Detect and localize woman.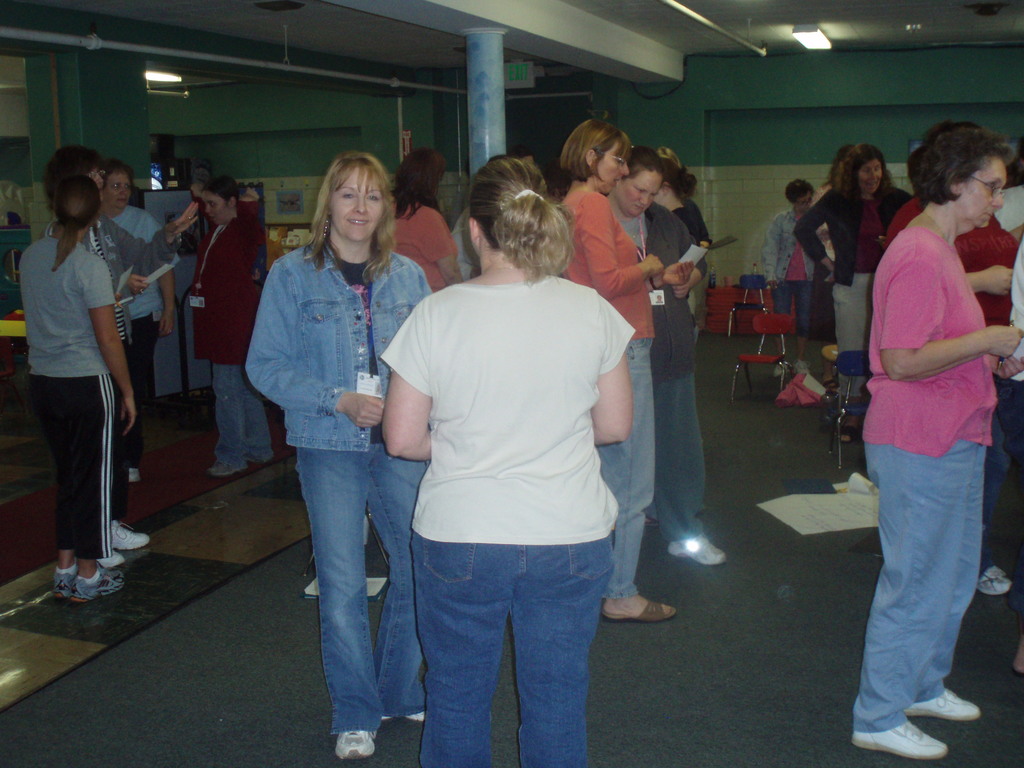
Localized at left=44, top=135, right=198, bottom=569.
